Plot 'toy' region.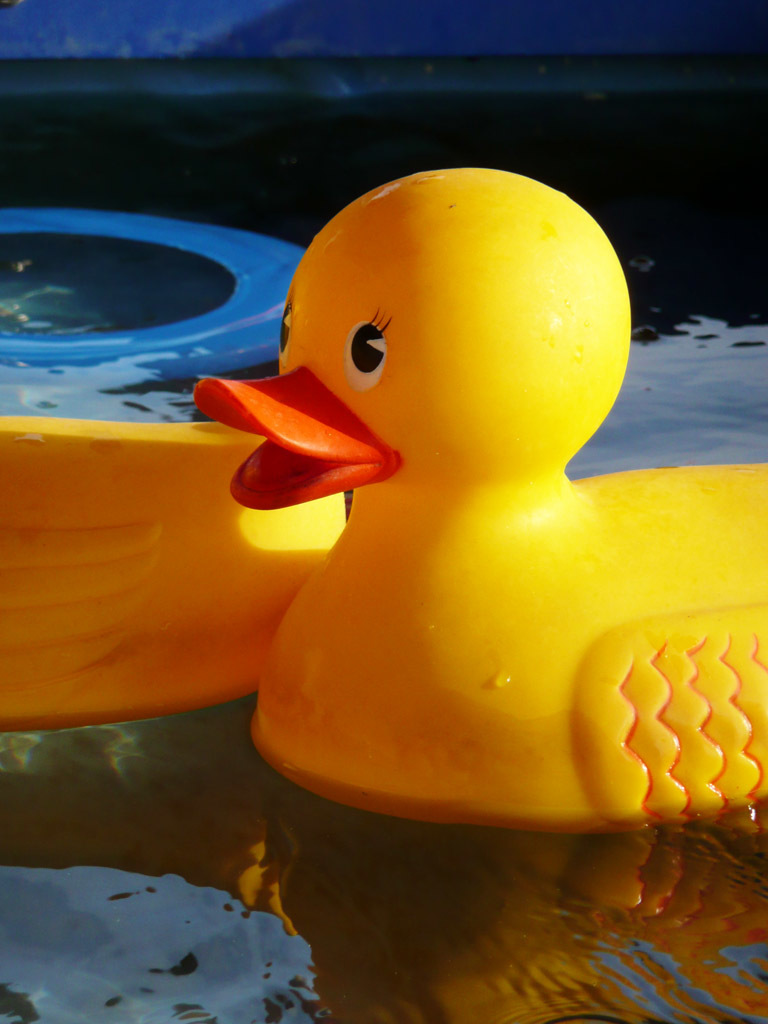
Plotted at pyautogui.locateOnScreen(0, 205, 317, 390).
